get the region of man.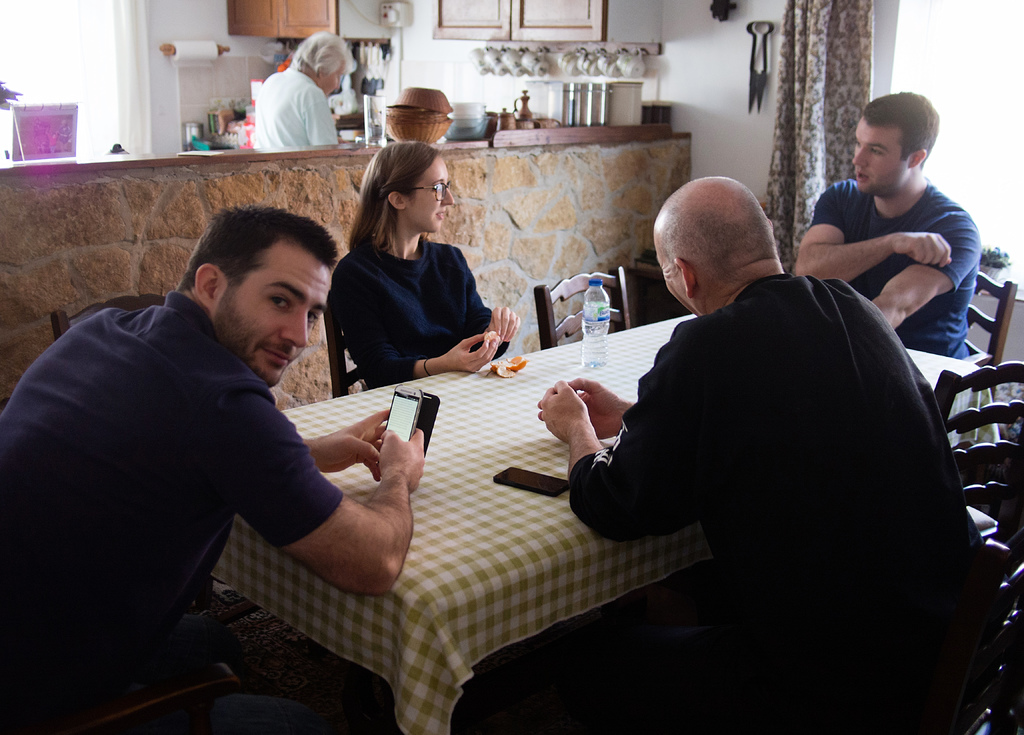
l=535, t=174, r=1012, b=734.
